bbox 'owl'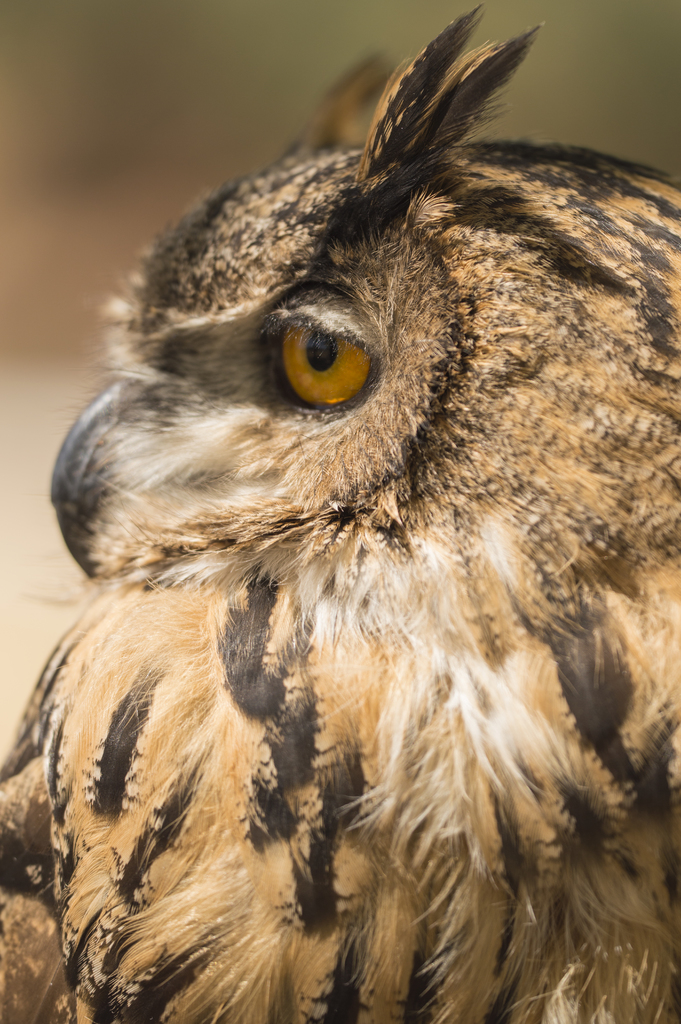
0, 4, 680, 1023
